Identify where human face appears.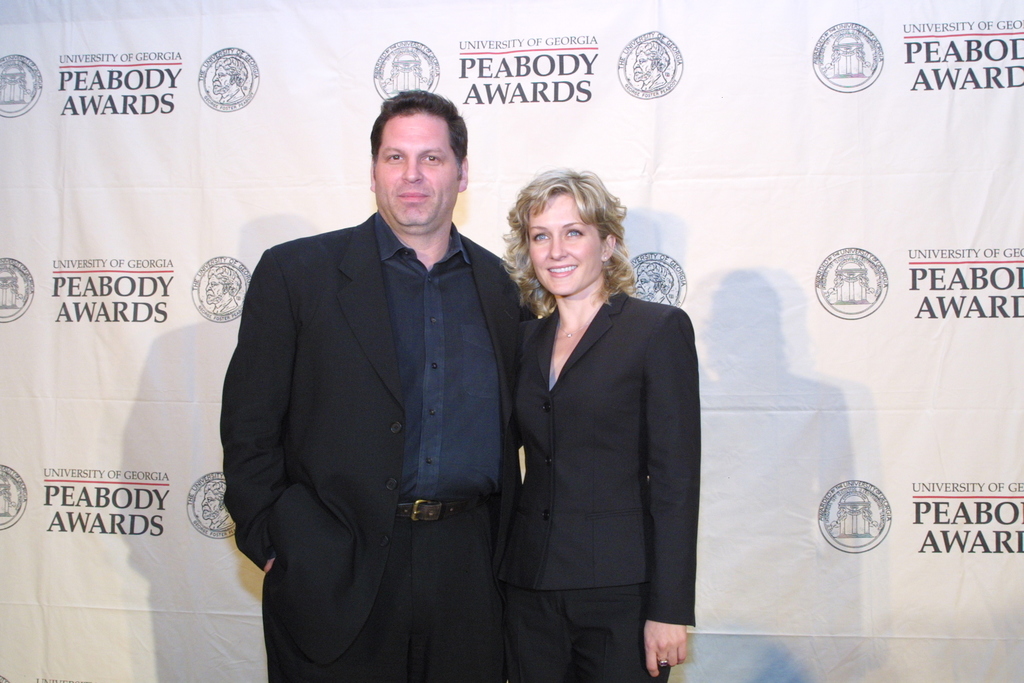
Appears at <region>374, 108, 460, 228</region>.
